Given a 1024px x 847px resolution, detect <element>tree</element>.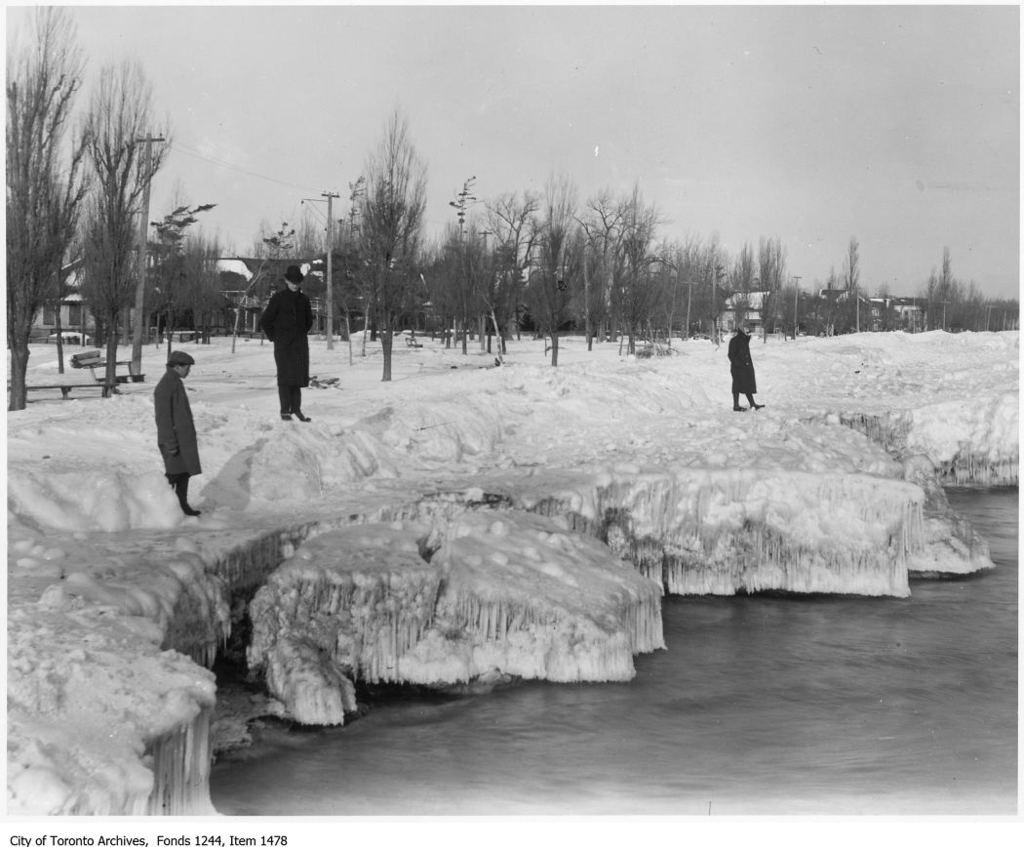
x1=144, y1=195, x2=208, y2=338.
